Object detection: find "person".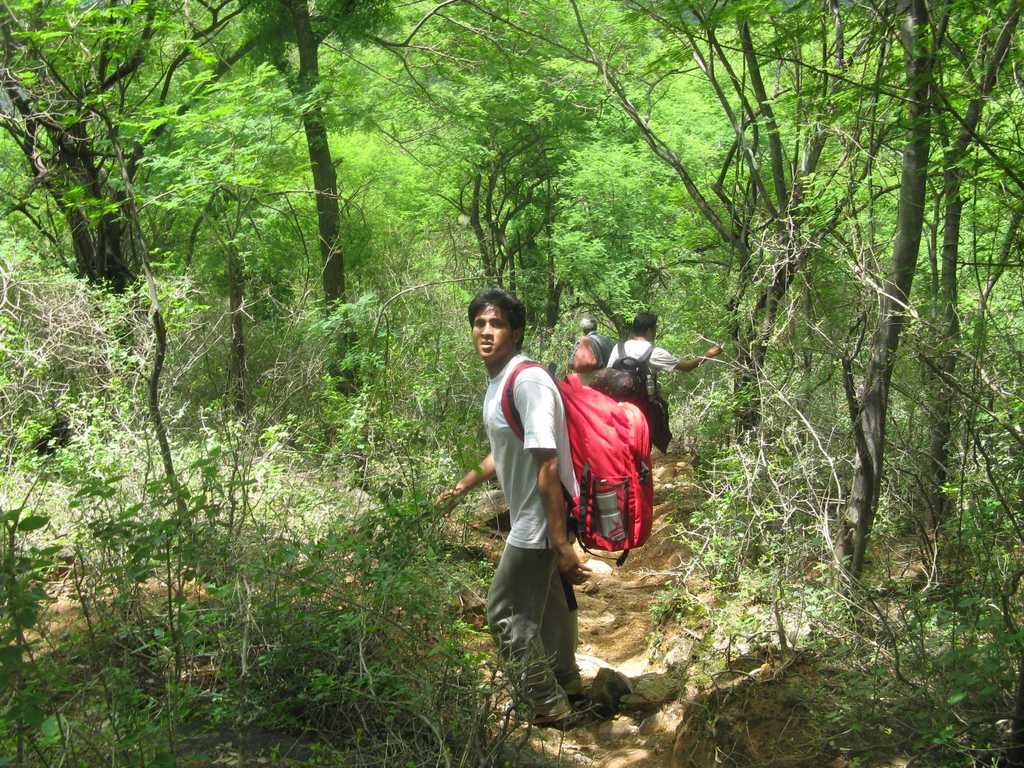
region(456, 282, 585, 707).
